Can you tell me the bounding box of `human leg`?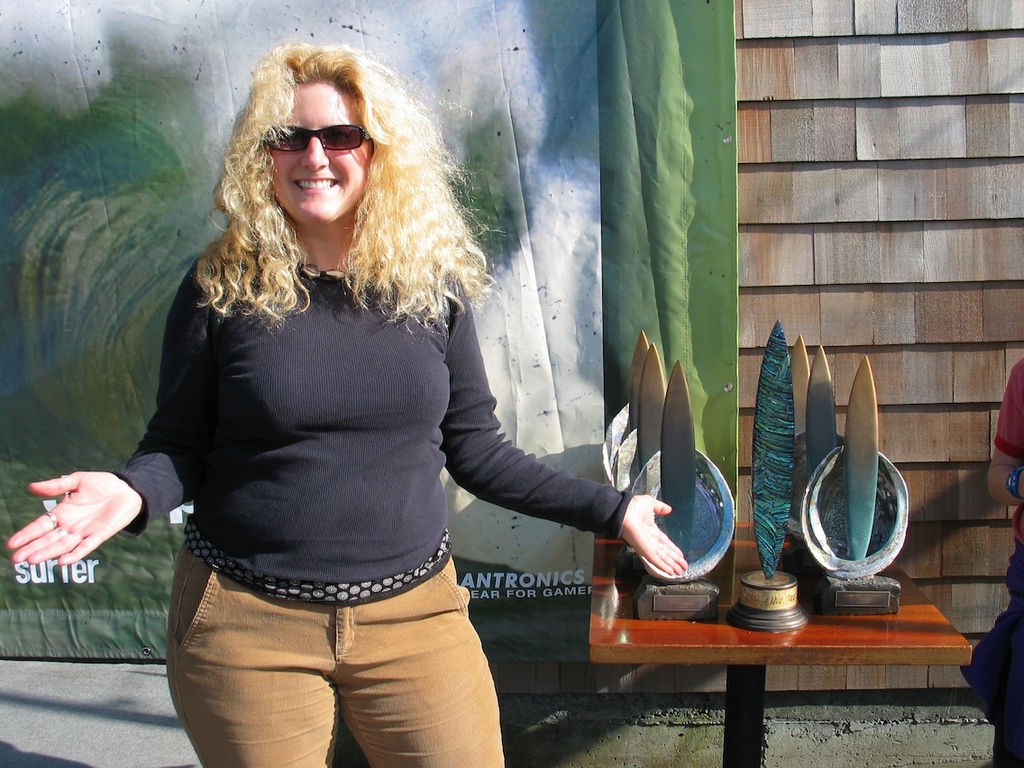
(325,514,507,767).
